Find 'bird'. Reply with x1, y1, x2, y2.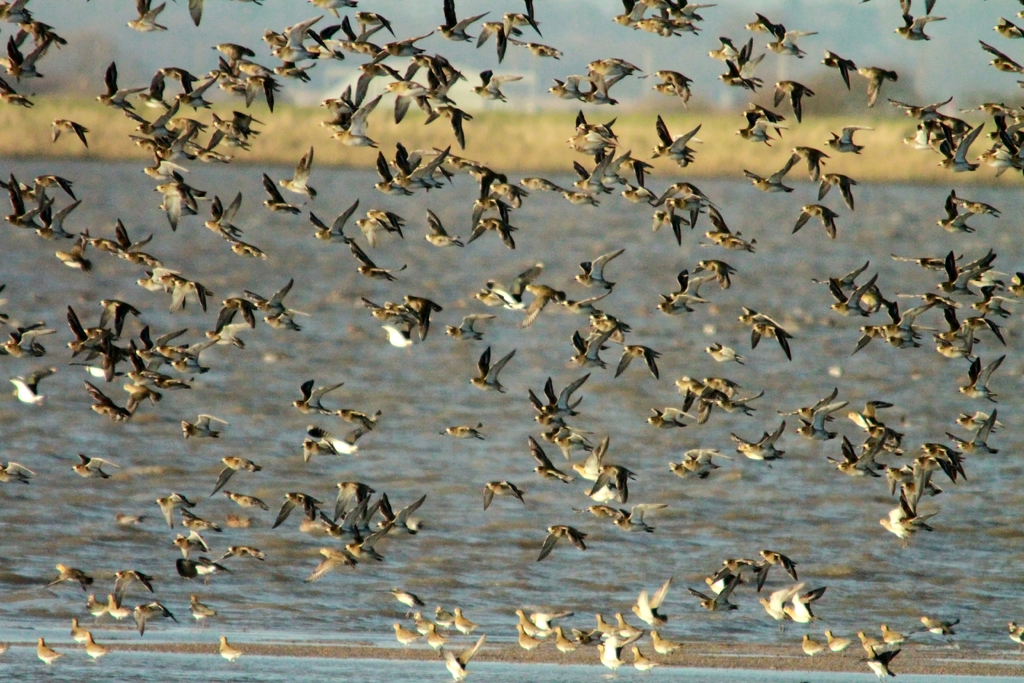
305, 0, 363, 30.
